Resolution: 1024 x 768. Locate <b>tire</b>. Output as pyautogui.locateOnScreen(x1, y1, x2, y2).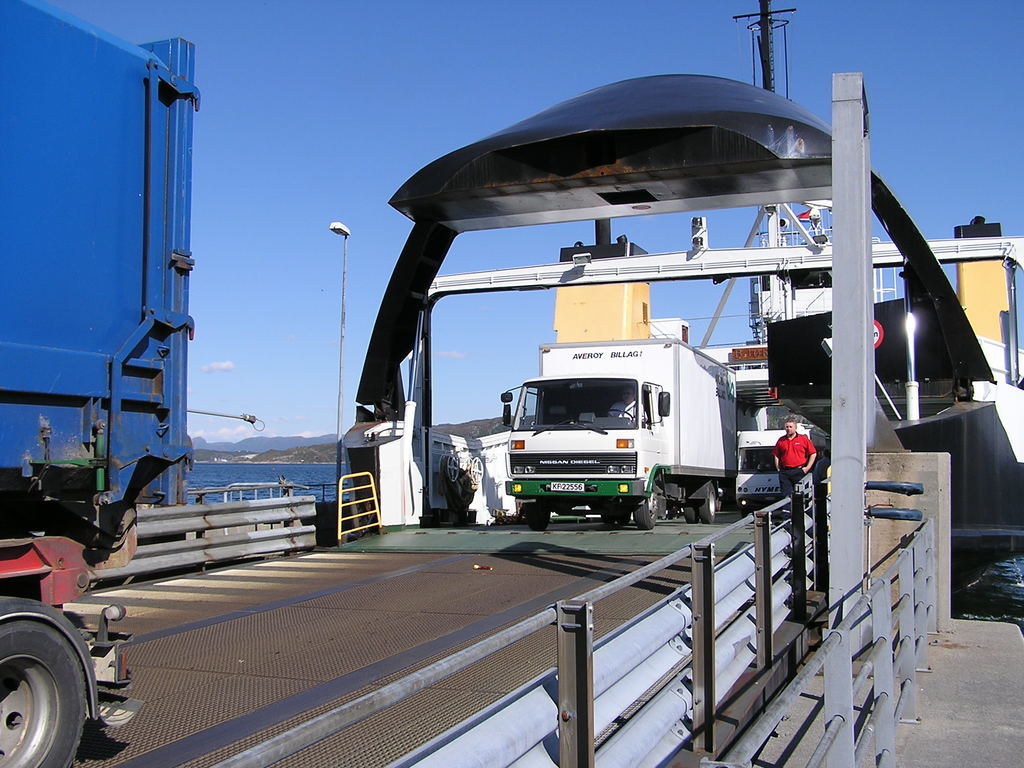
pyautogui.locateOnScreen(616, 506, 630, 527).
